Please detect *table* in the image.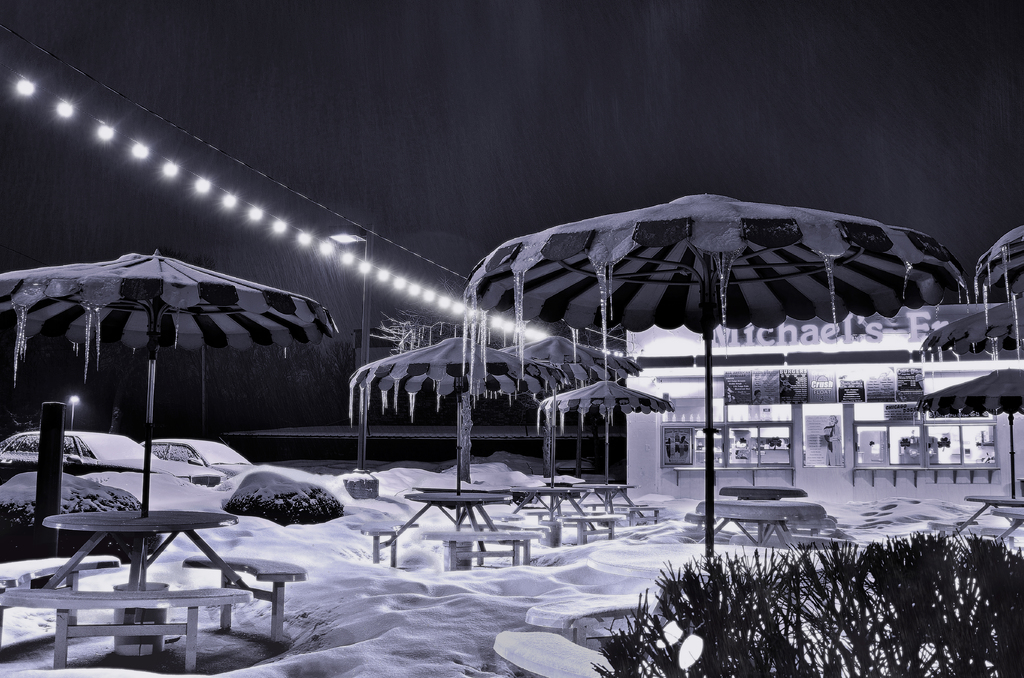
<box>694,501,831,545</box>.
